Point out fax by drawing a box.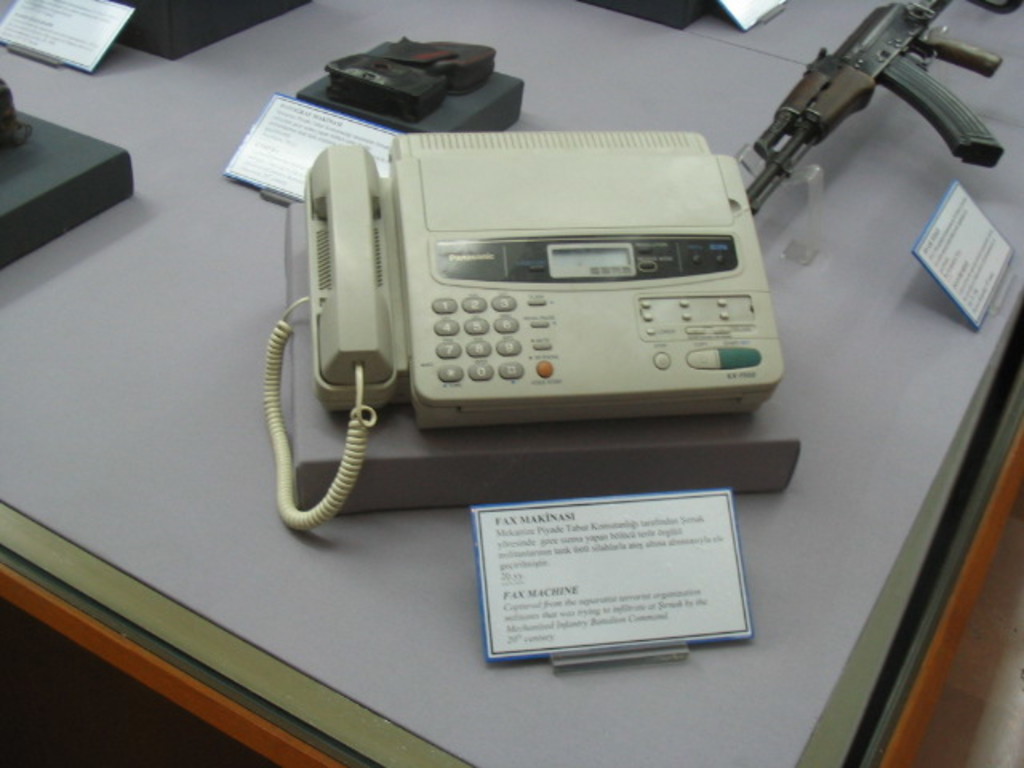
[261,128,790,530].
